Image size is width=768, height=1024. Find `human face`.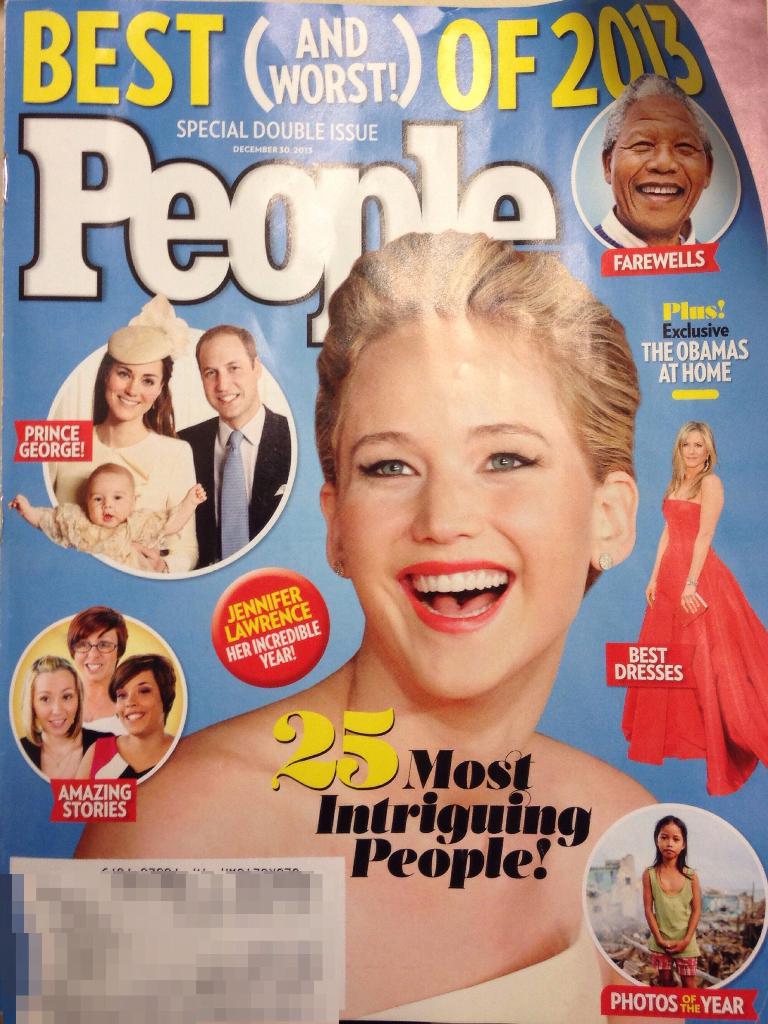
[x1=342, y1=317, x2=591, y2=693].
